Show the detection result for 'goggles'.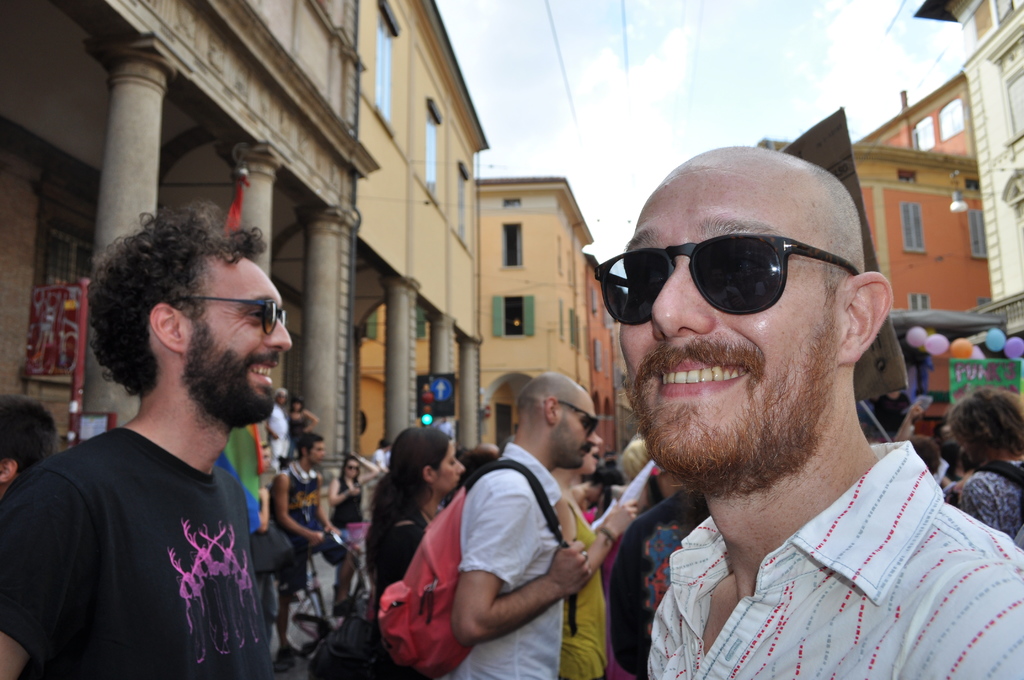
{"left": 591, "top": 240, "right": 855, "bottom": 318}.
